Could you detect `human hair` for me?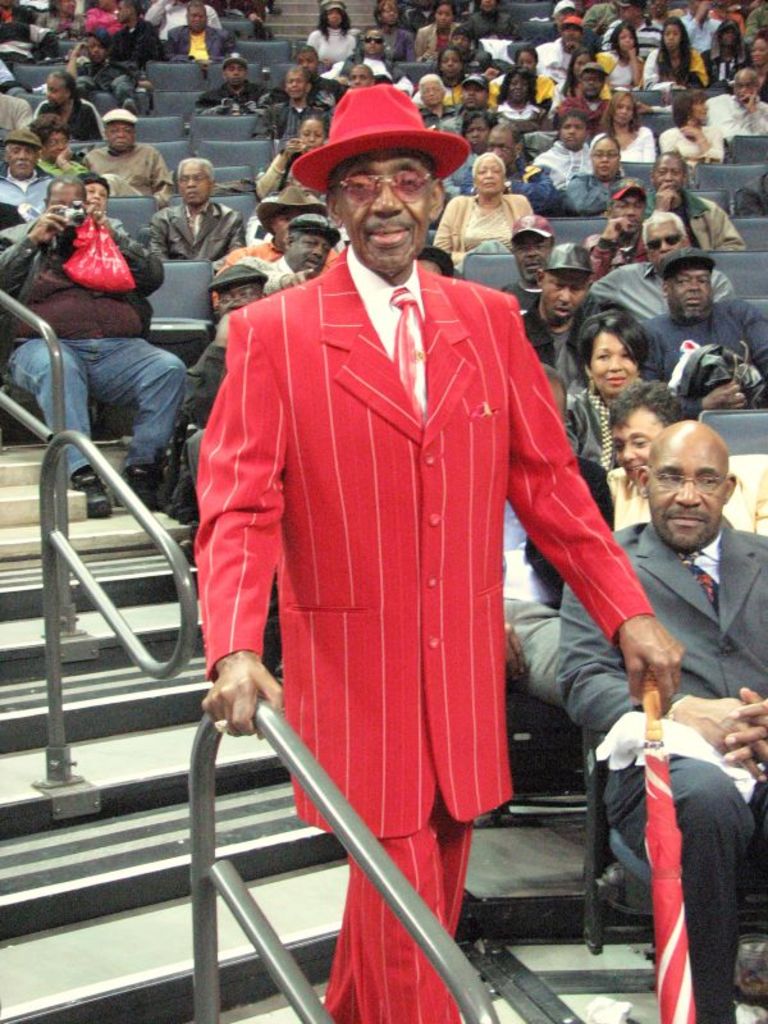
Detection result: bbox(287, 228, 338, 244).
